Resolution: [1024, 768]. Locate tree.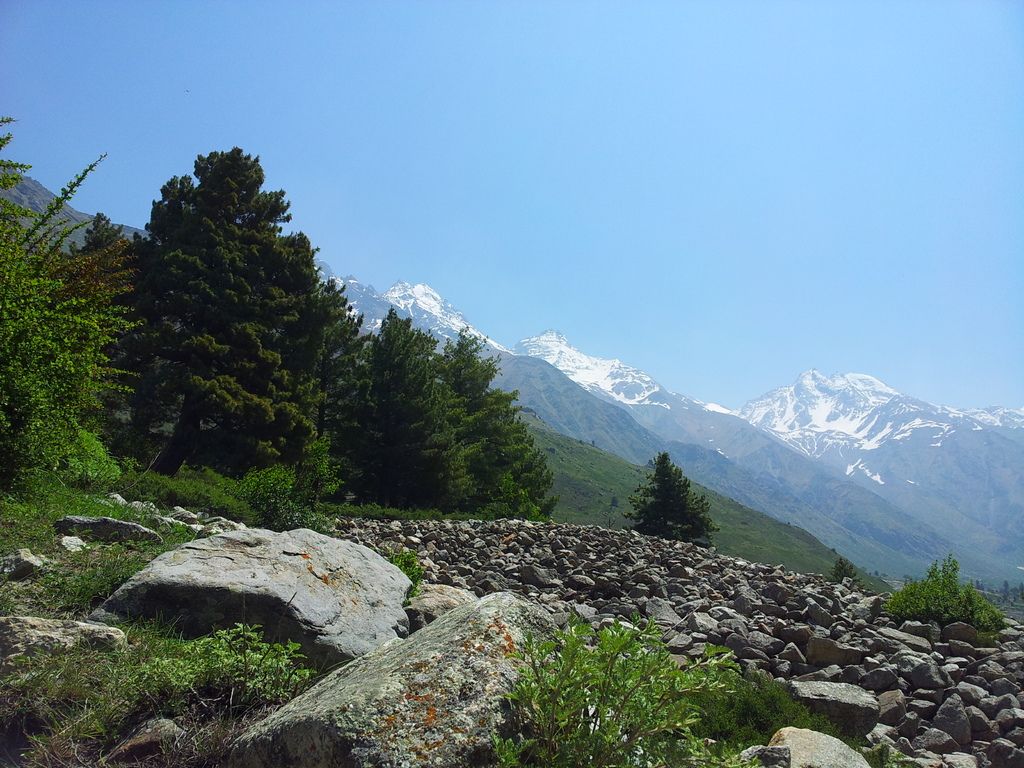
871:542:1002:630.
